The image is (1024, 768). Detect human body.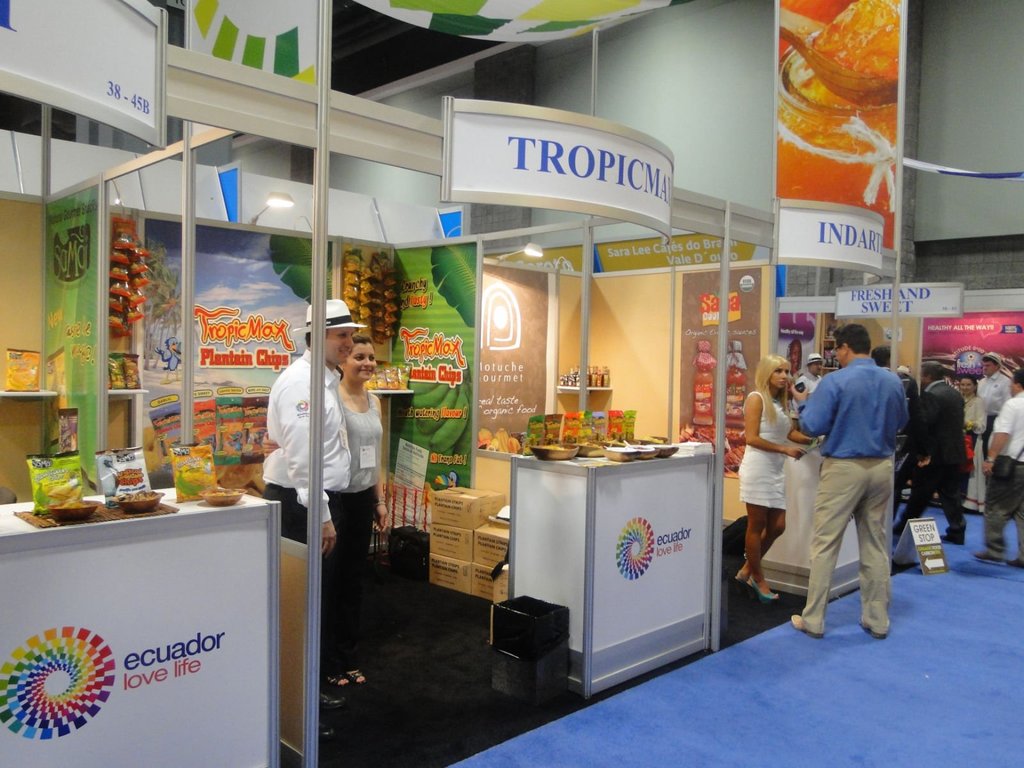
Detection: 250, 347, 351, 742.
